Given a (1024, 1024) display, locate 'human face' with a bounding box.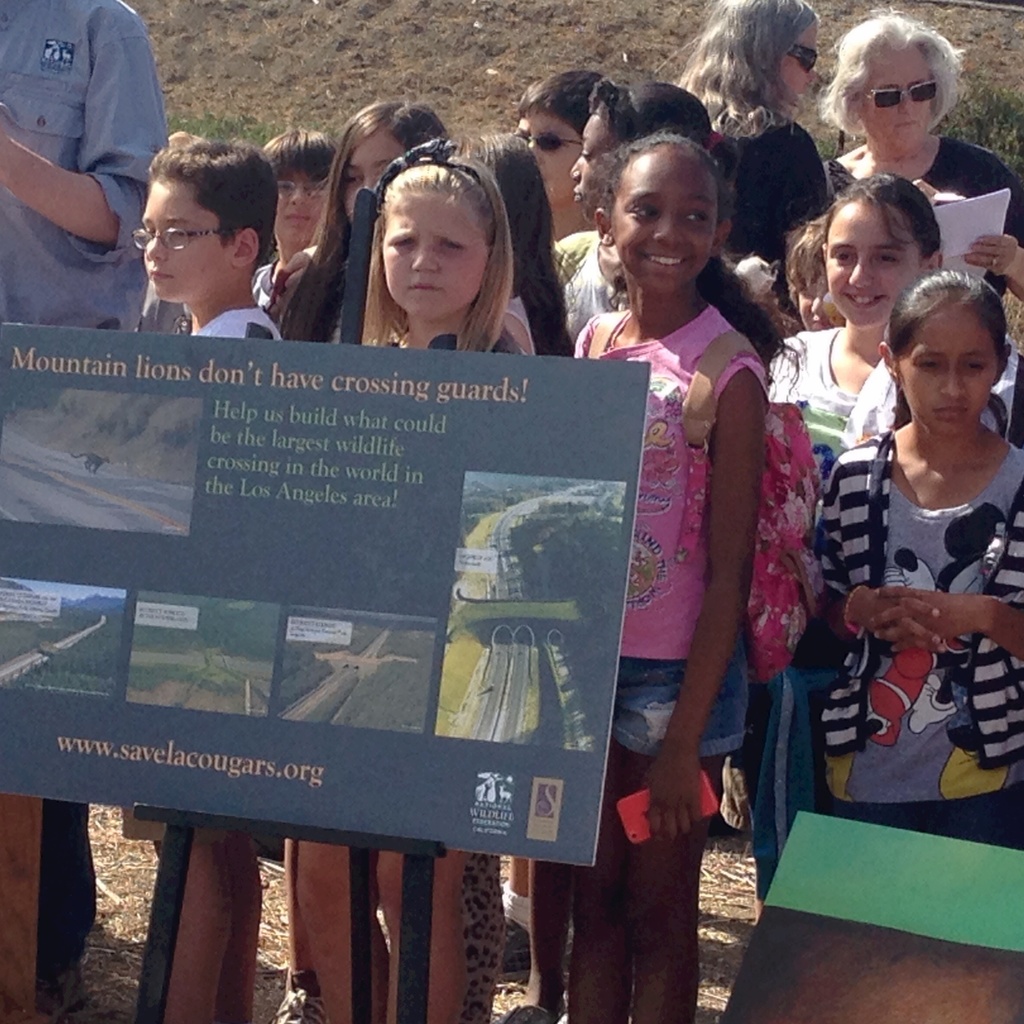
Located: box=[135, 174, 231, 288].
